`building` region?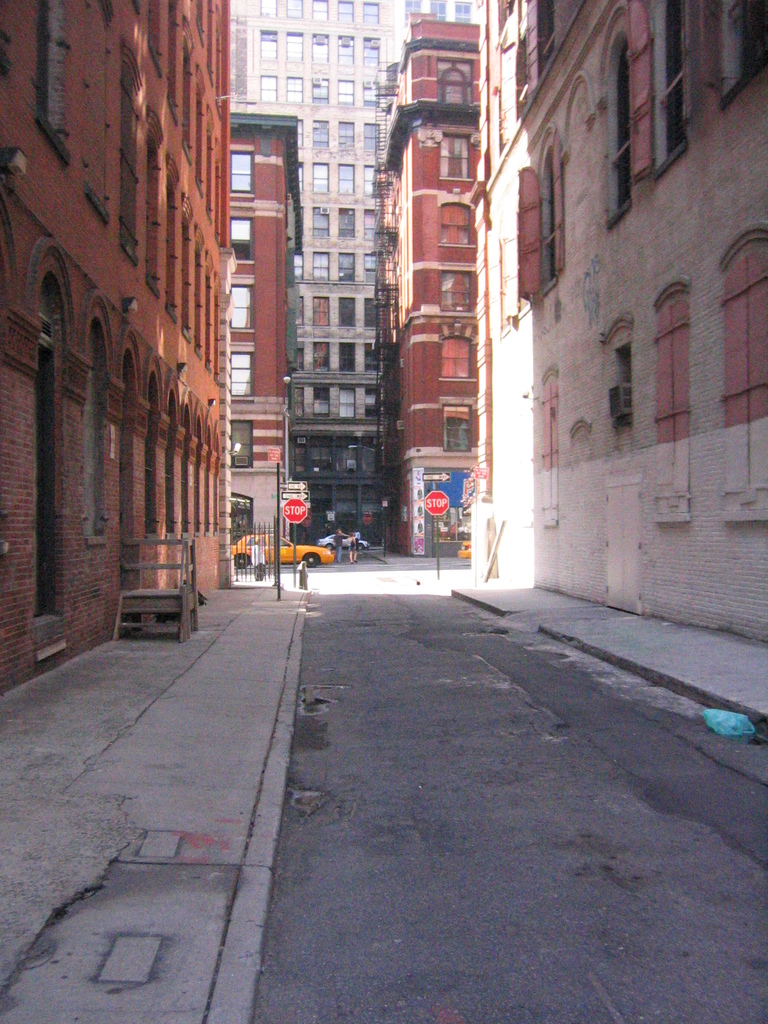
crop(376, 8, 479, 550)
